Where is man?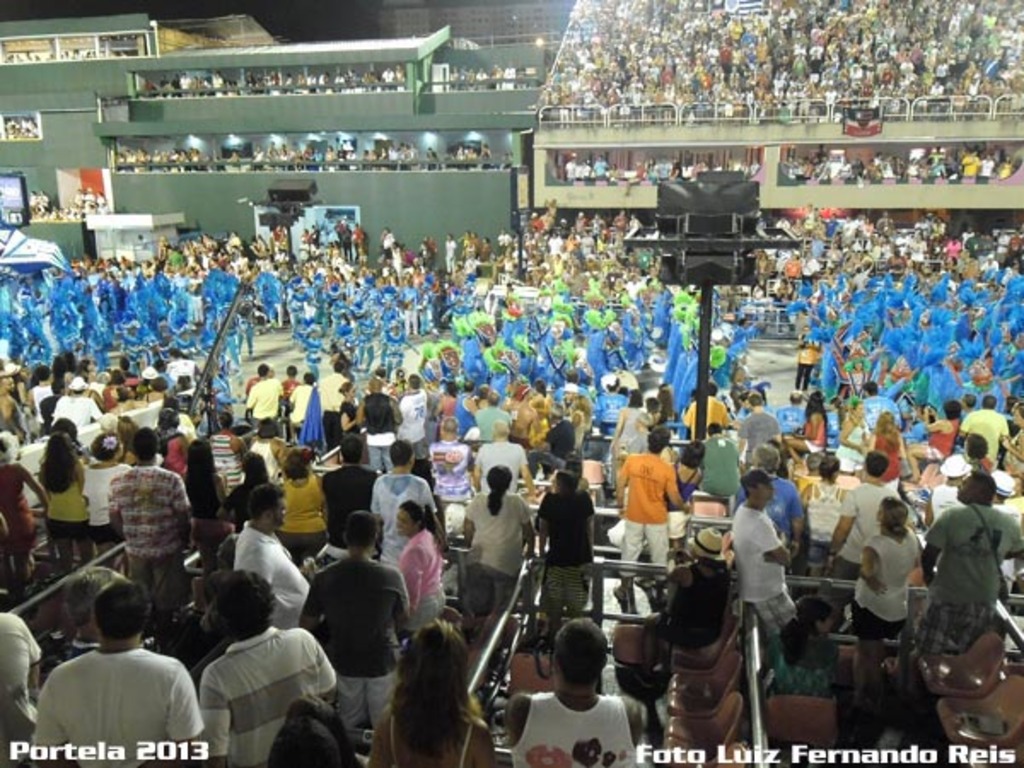
detection(611, 427, 691, 606).
